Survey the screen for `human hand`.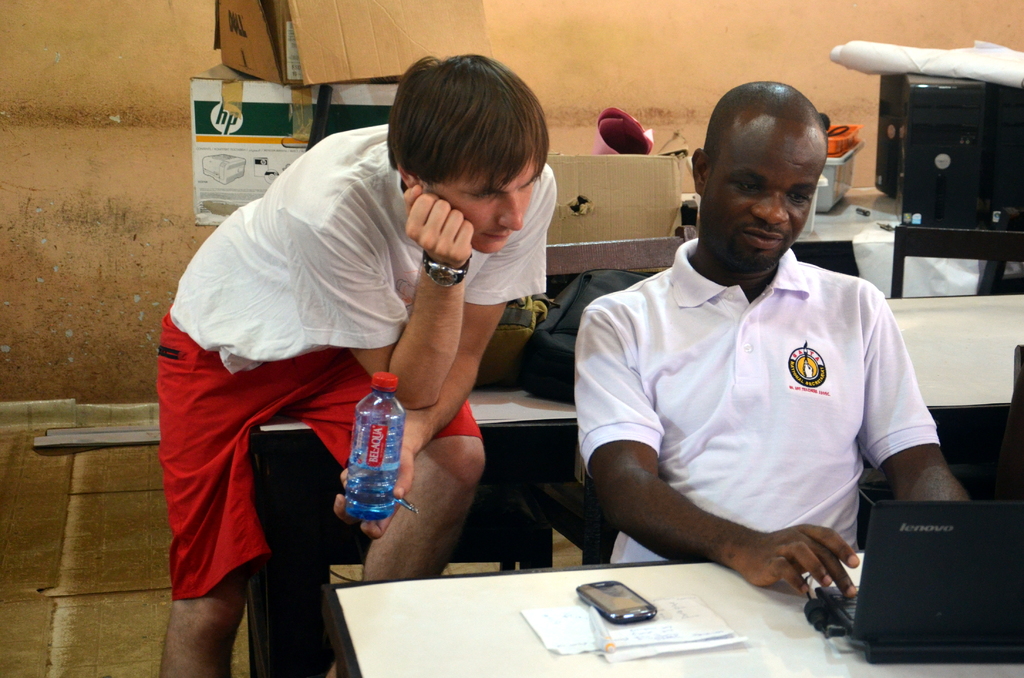
Survey found: bbox=(330, 442, 417, 544).
